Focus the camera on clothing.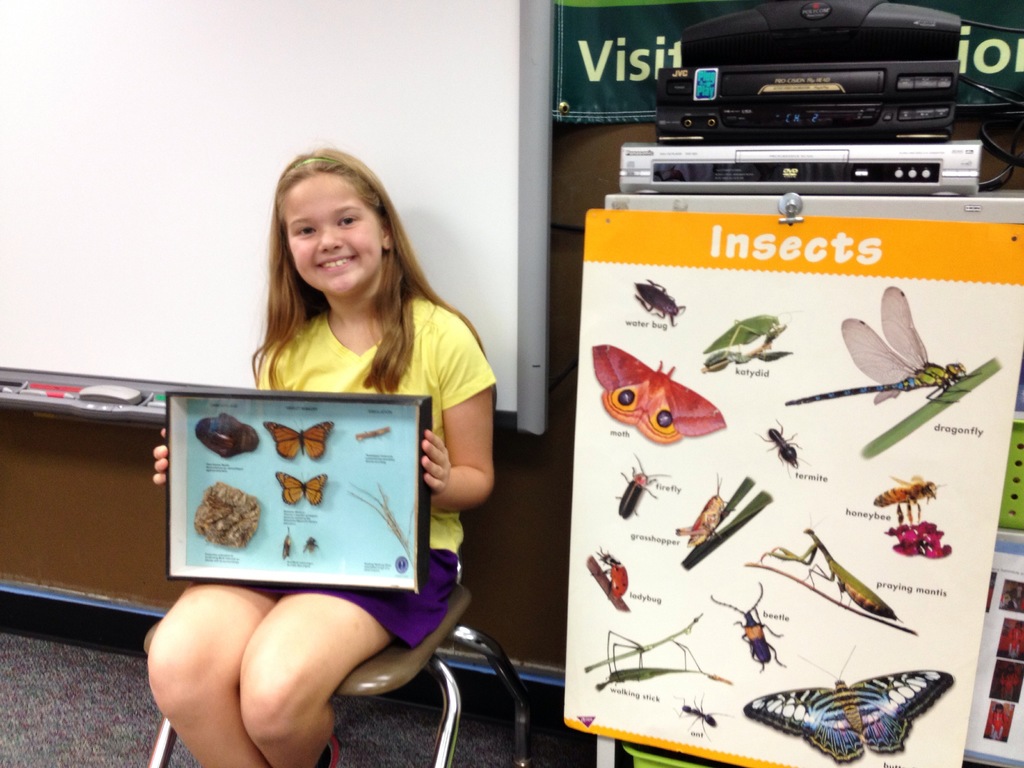
Focus region: <region>174, 262, 497, 593</region>.
